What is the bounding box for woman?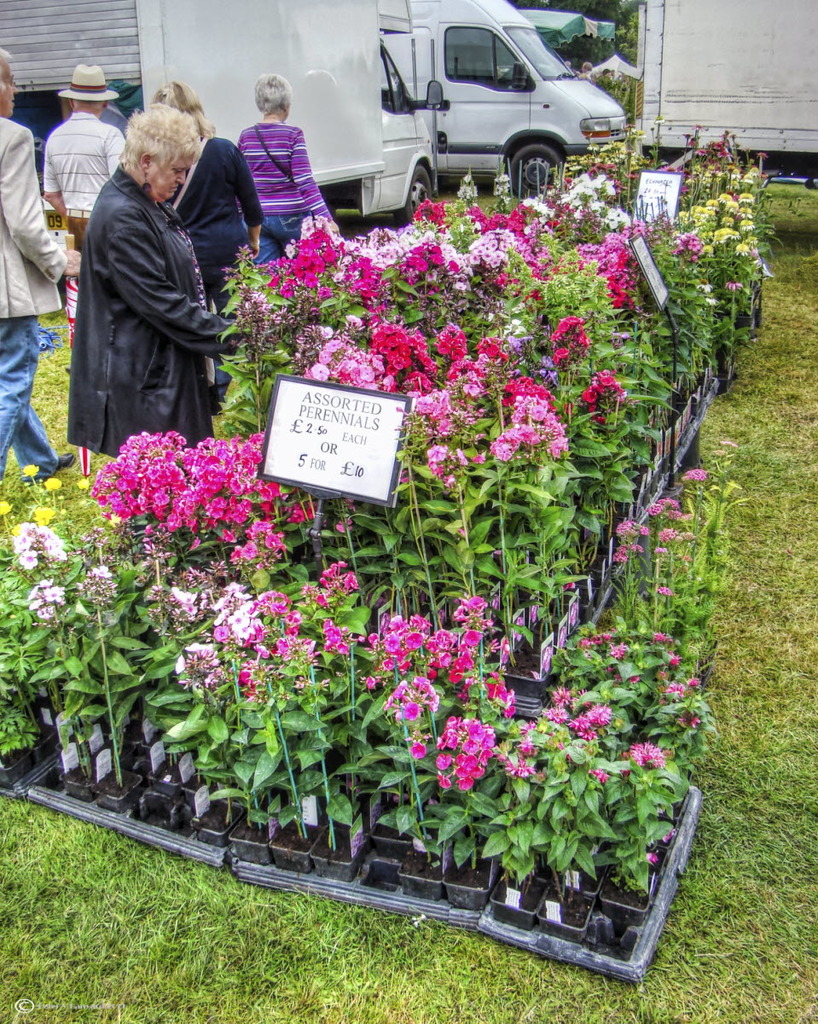
(68,103,247,463).
